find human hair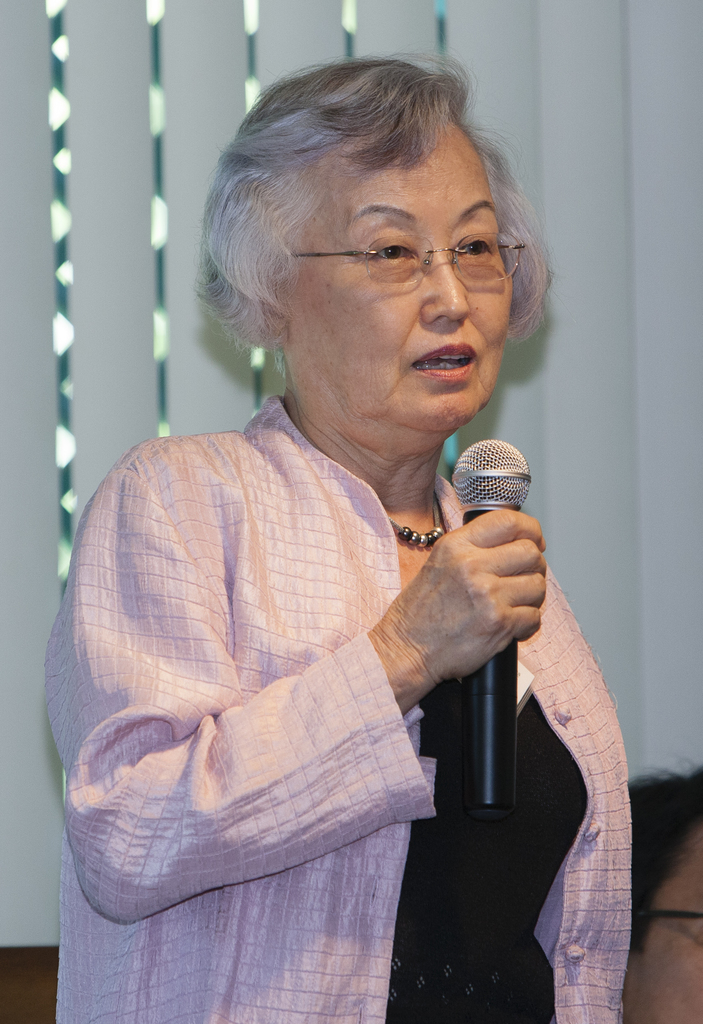
210:46:537:362
